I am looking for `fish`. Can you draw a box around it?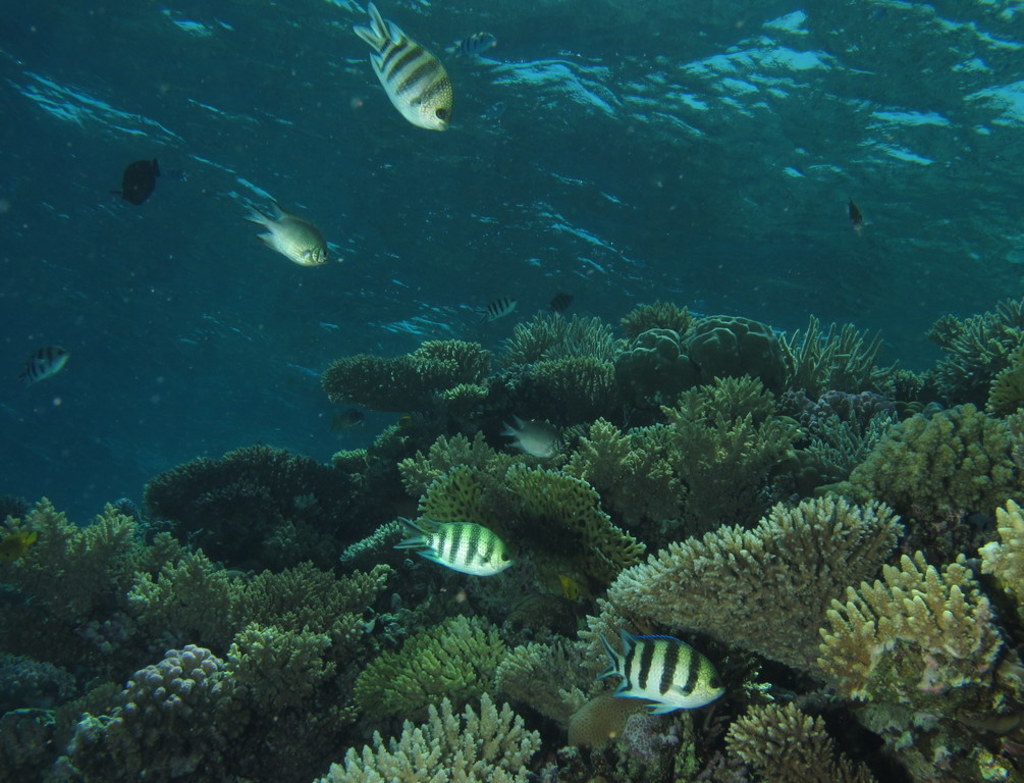
Sure, the bounding box is pyautogui.locateOnScreen(328, 409, 372, 429).
